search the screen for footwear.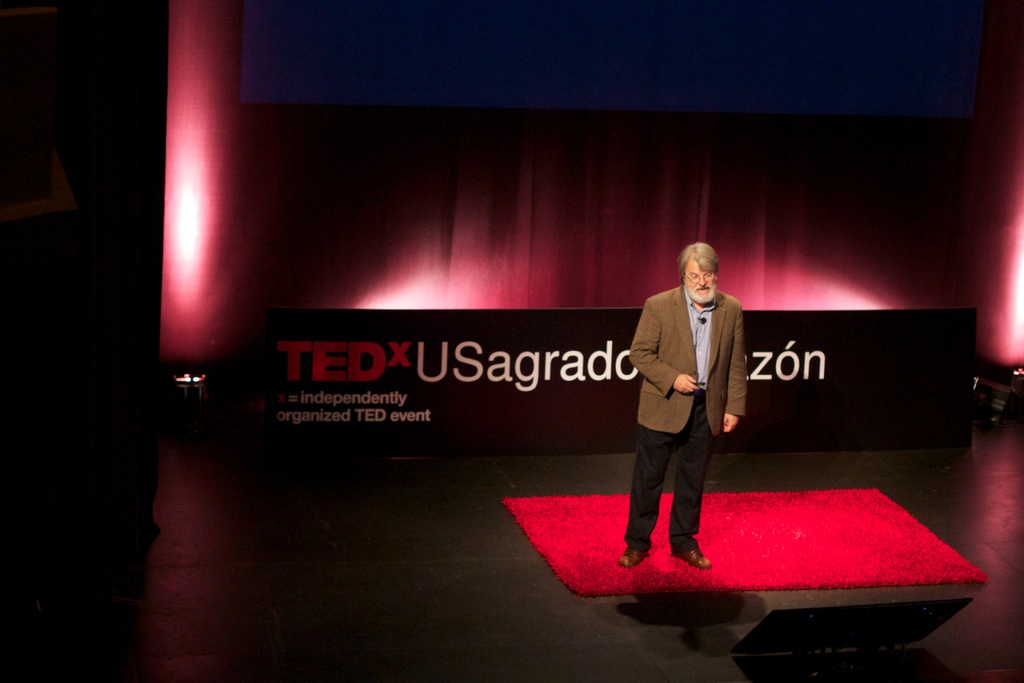
Found at (left=673, top=550, right=713, bottom=571).
